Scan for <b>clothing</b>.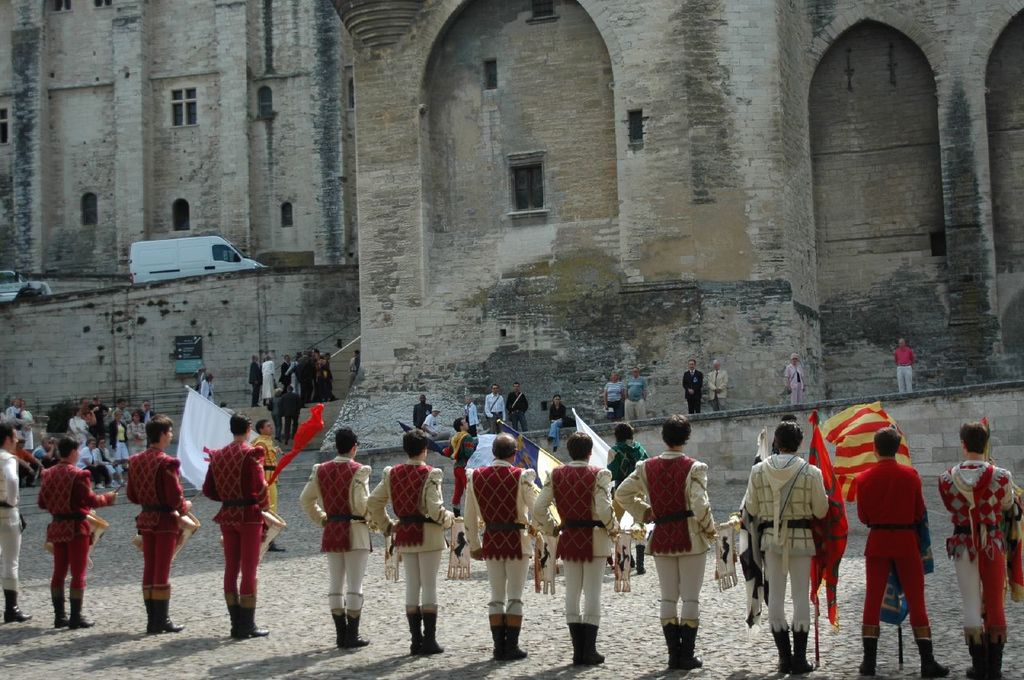
Scan result: 938 459 1023 674.
